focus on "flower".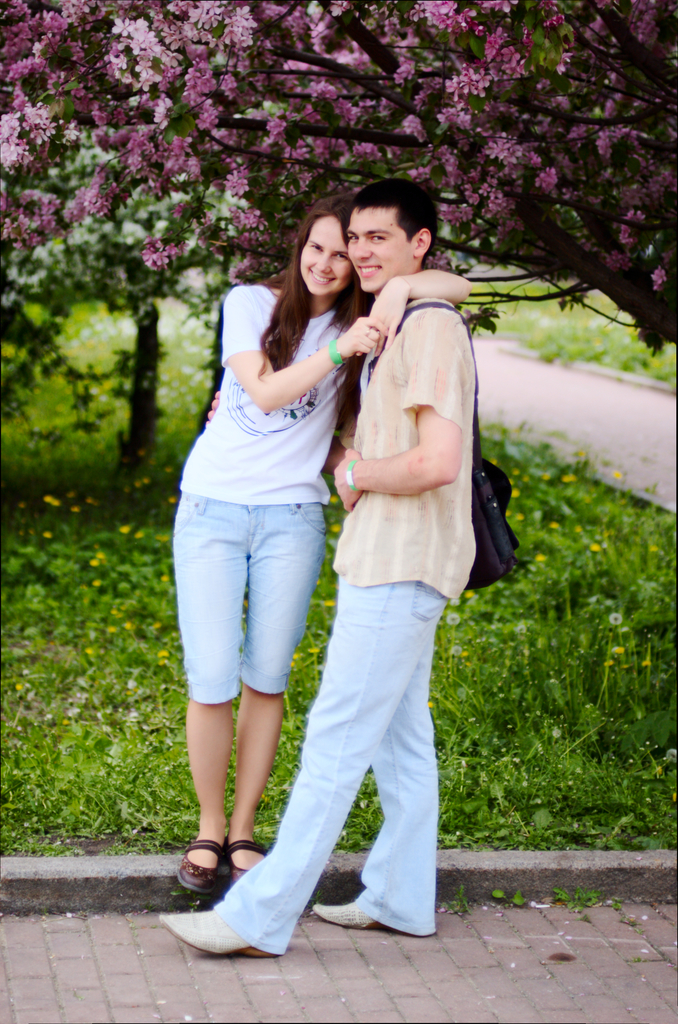
Focused at BBox(549, 722, 561, 743).
